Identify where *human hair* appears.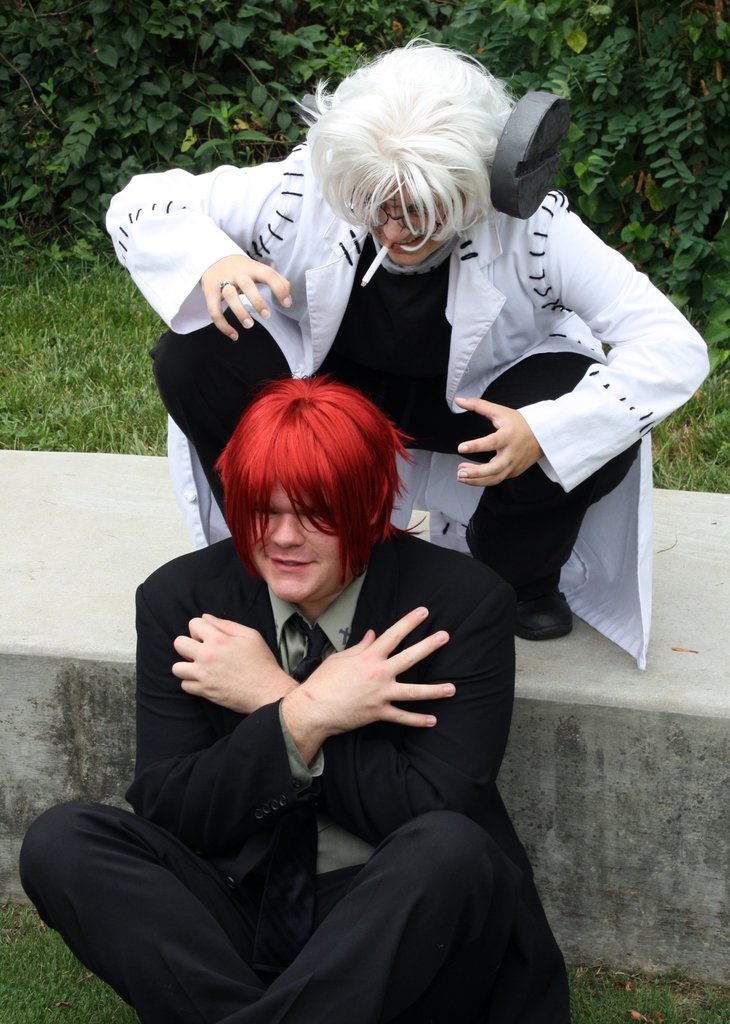
Appears at bbox(209, 374, 404, 598).
